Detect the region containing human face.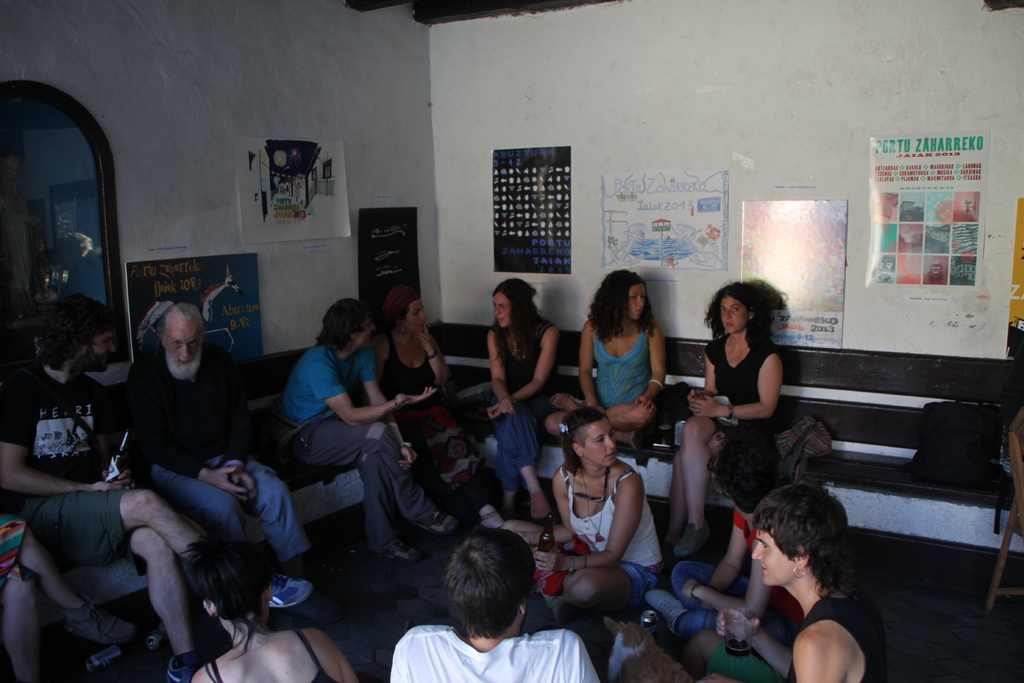
box(363, 323, 372, 349).
